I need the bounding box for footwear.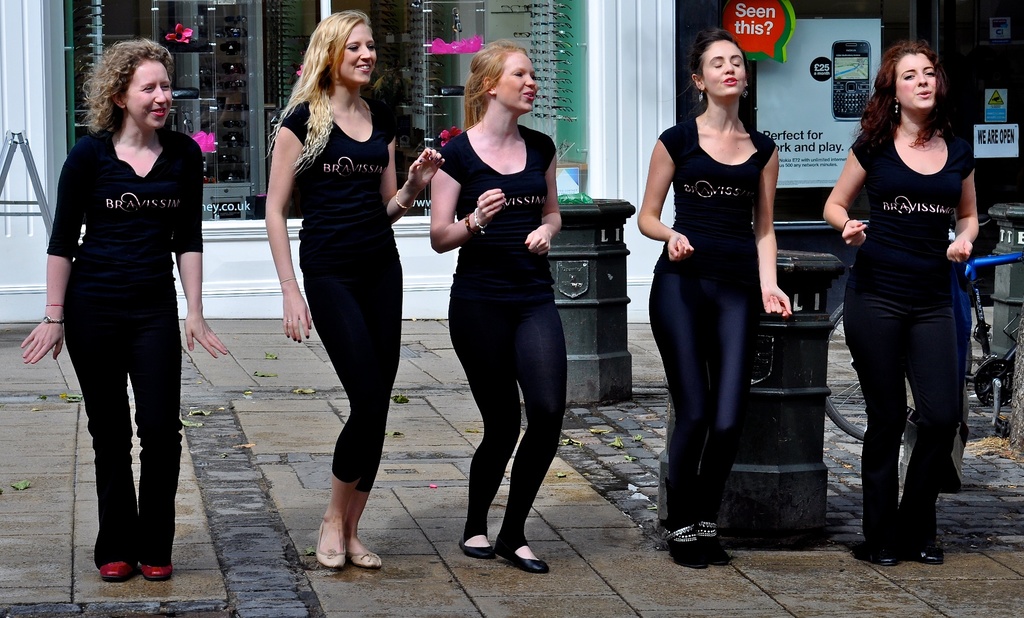
Here it is: l=456, t=523, r=501, b=560.
